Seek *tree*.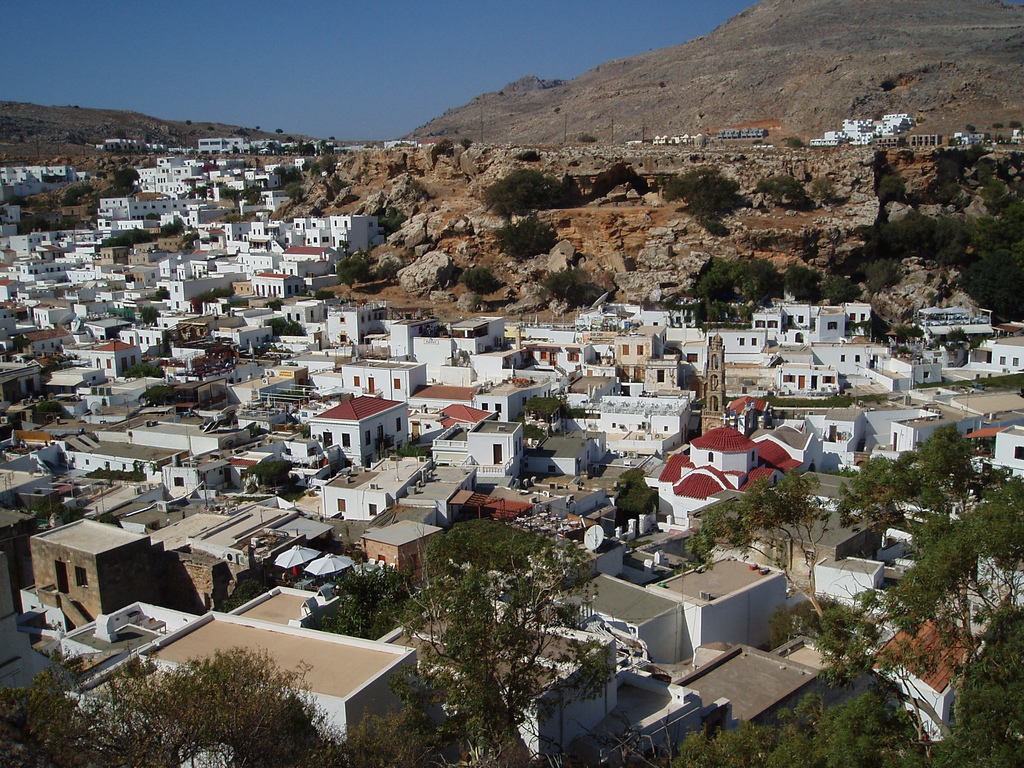
(659,166,748,236).
